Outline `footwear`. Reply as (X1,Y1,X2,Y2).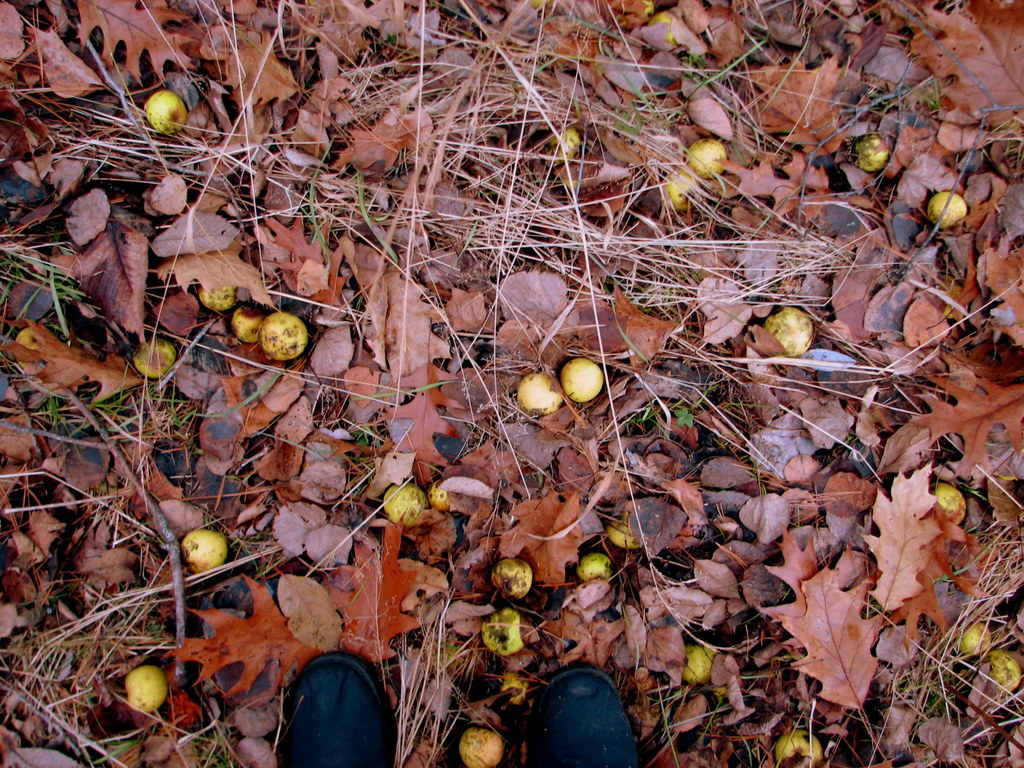
(270,645,402,767).
